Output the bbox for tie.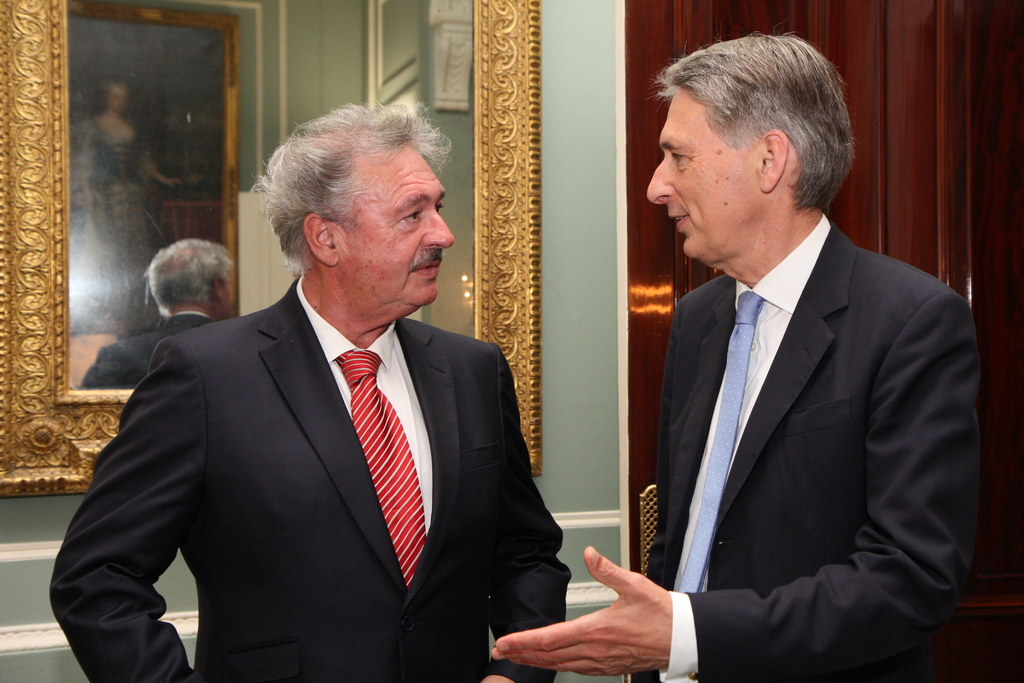
(671,293,769,597).
